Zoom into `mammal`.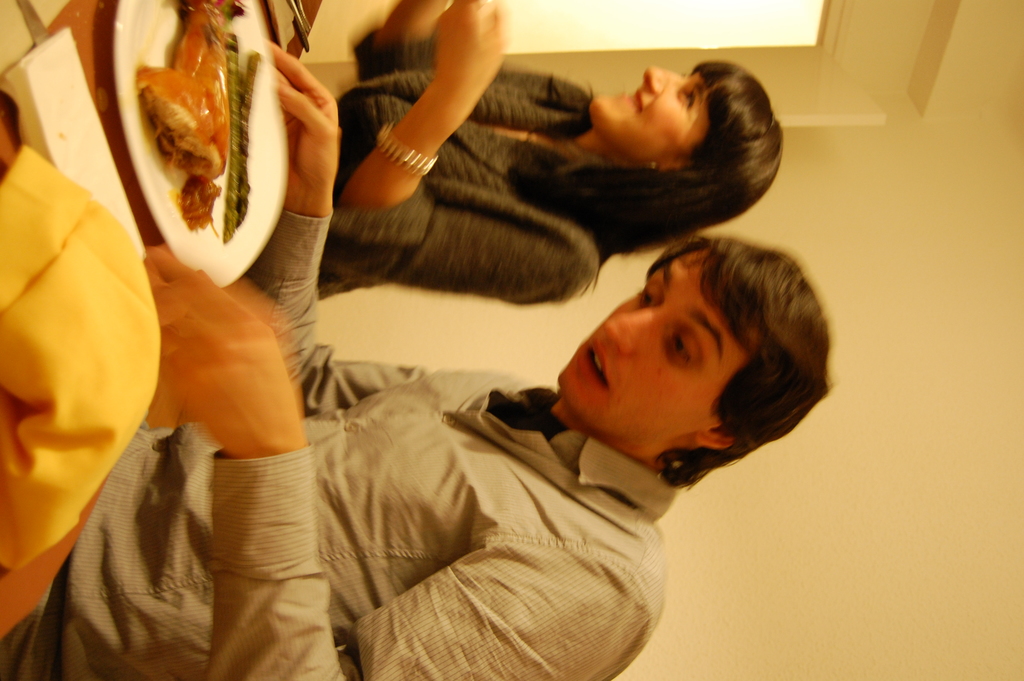
Zoom target: pyautogui.locateOnScreen(3, 226, 837, 680).
